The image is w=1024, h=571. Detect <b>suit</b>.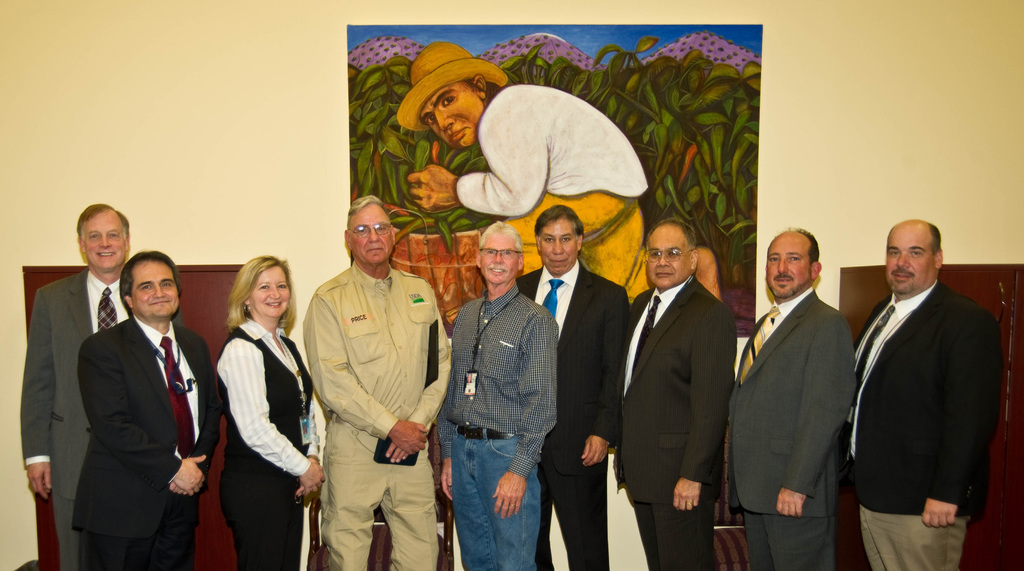
Detection: crop(517, 261, 627, 570).
